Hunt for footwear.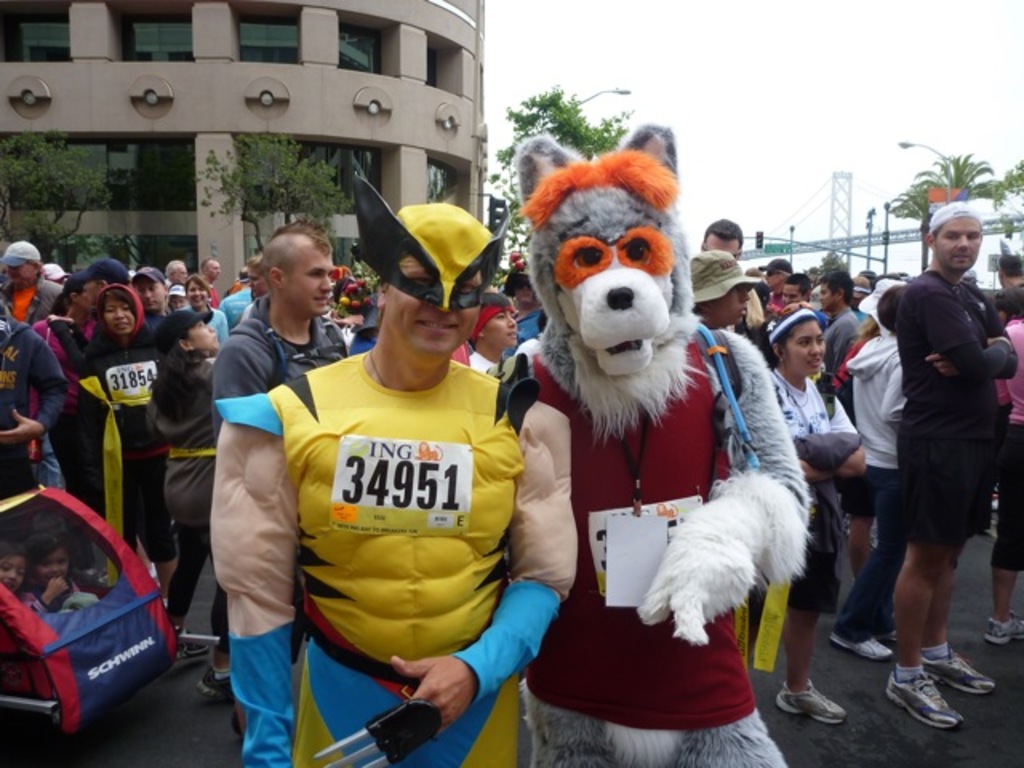
Hunted down at l=778, t=672, r=838, b=723.
